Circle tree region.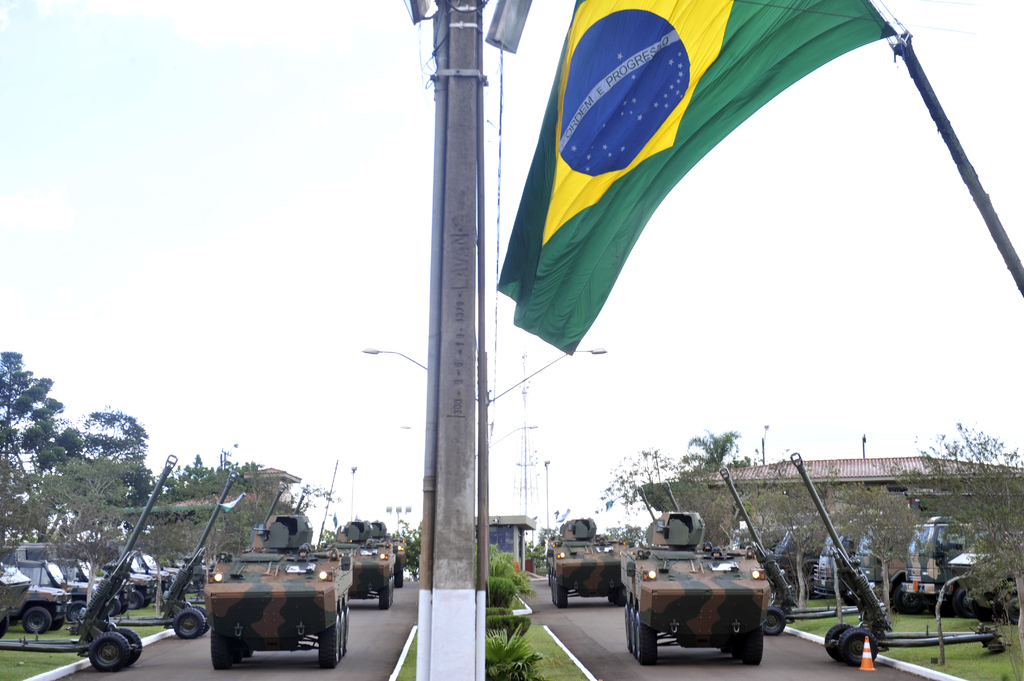
Region: detection(789, 477, 867, 624).
